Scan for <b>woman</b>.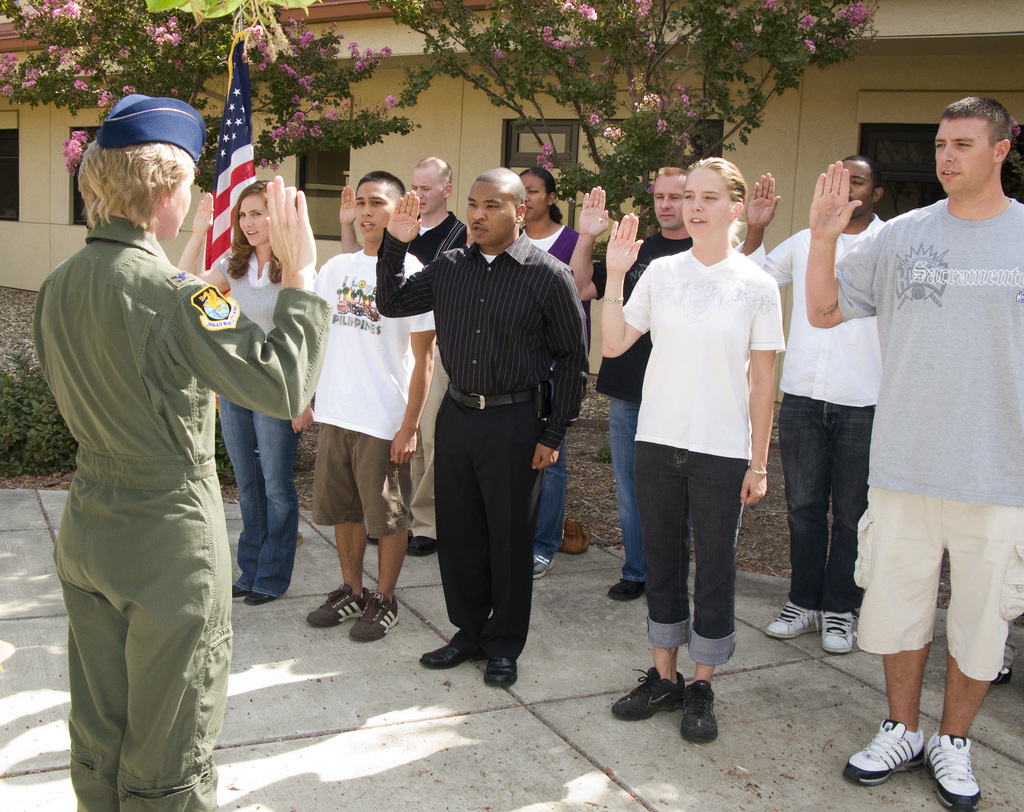
Scan result: select_region(174, 178, 304, 601).
